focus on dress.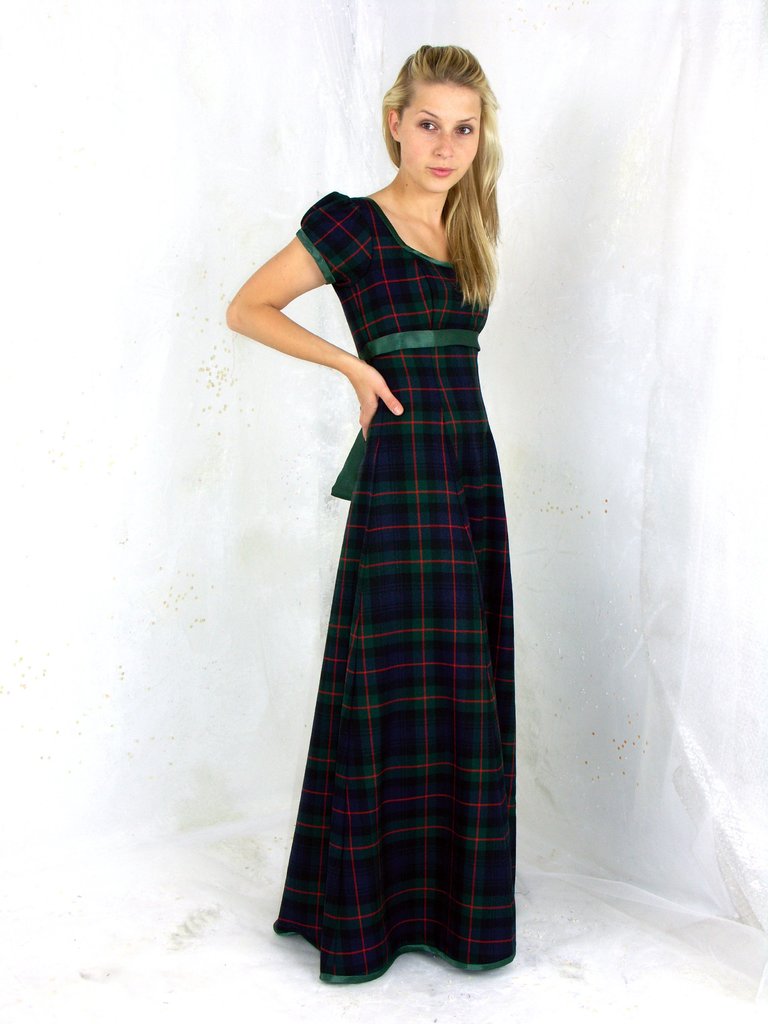
Focused at {"left": 255, "top": 136, "right": 529, "bottom": 967}.
